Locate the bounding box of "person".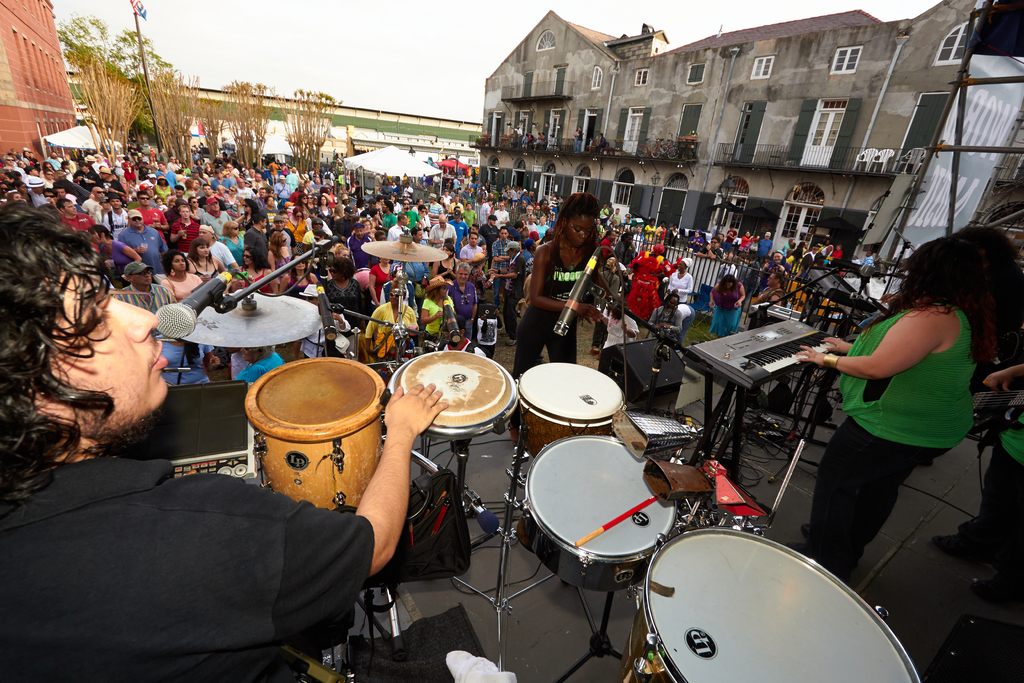
Bounding box: 278:214:292:240.
